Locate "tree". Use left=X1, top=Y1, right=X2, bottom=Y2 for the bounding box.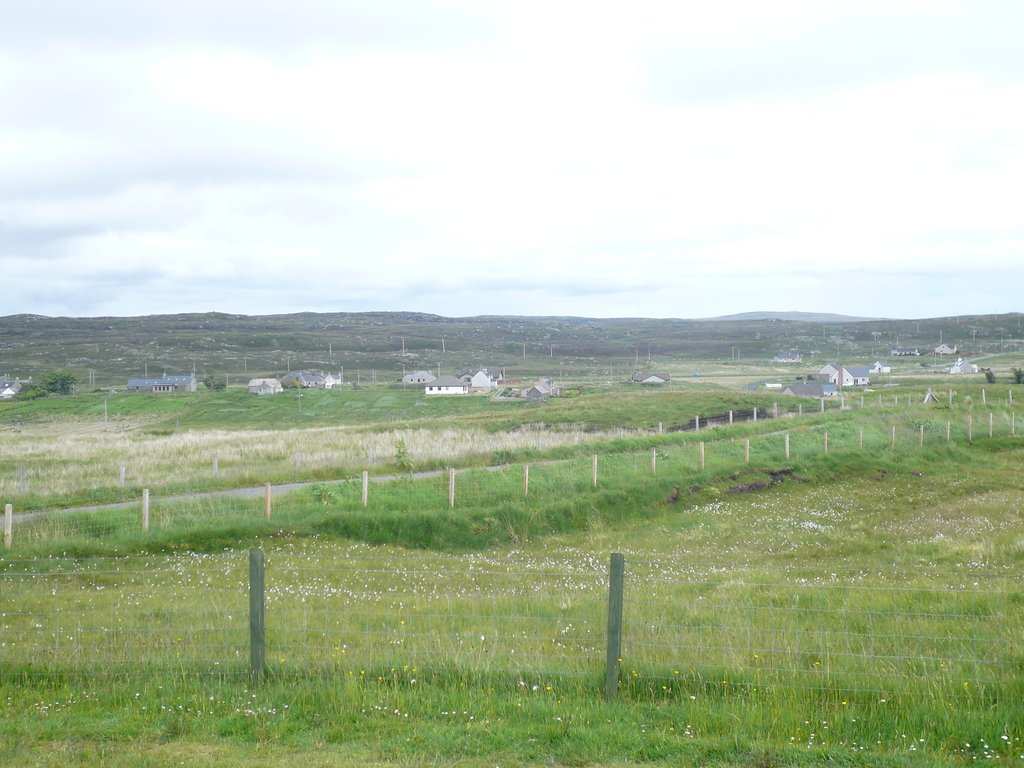
left=17, top=365, right=75, bottom=402.
